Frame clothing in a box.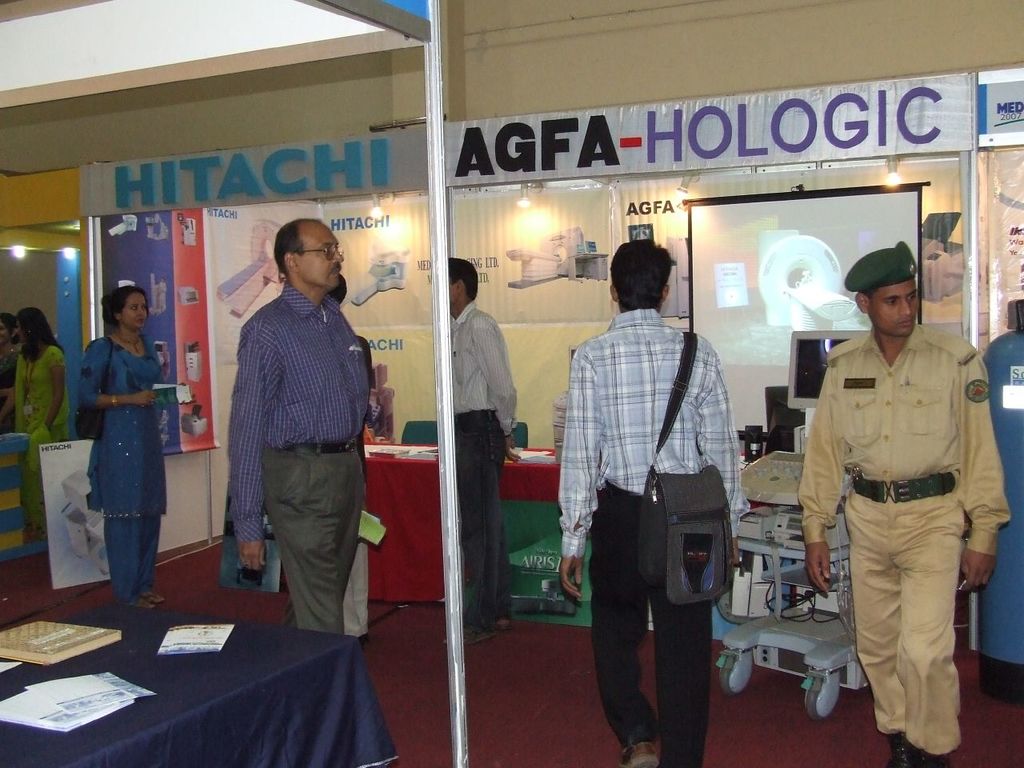
select_region(802, 286, 1005, 744).
